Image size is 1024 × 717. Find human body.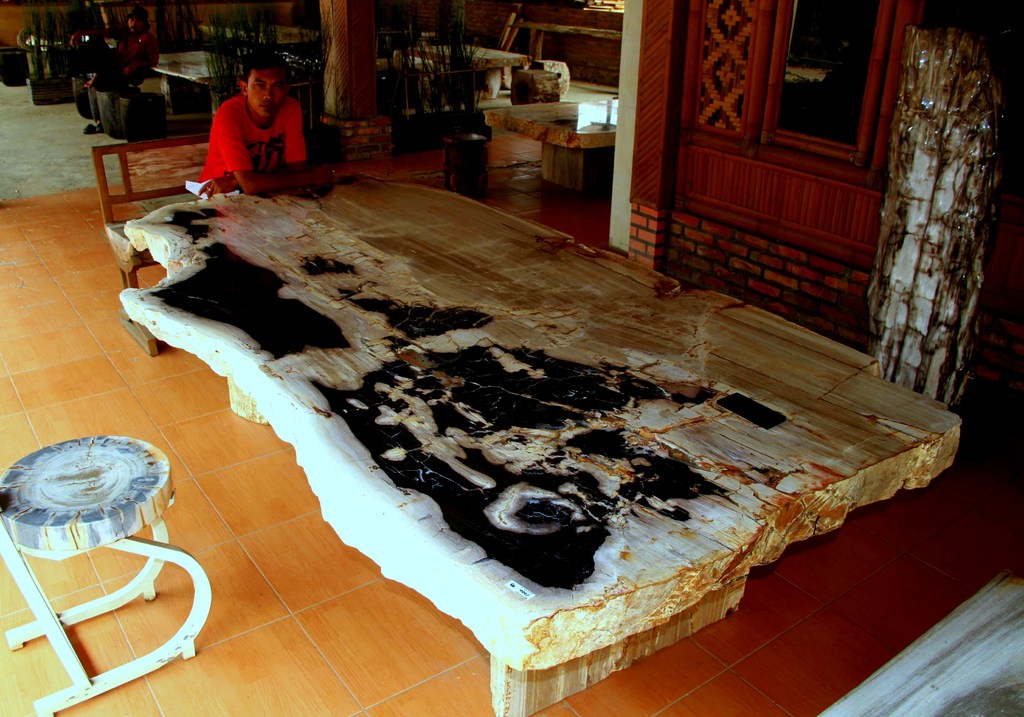
crop(63, 14, 104, 76).
